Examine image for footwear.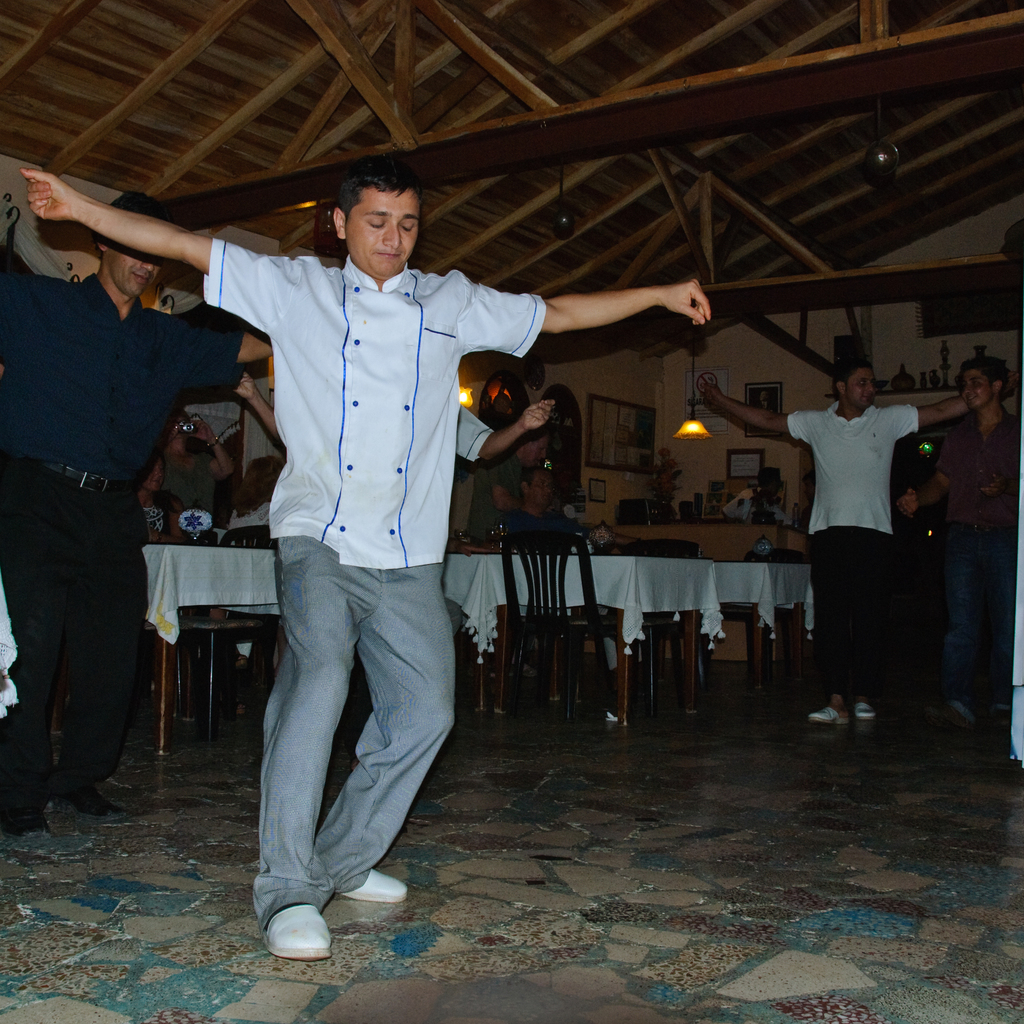
Examination result: (52,769,111,815).
